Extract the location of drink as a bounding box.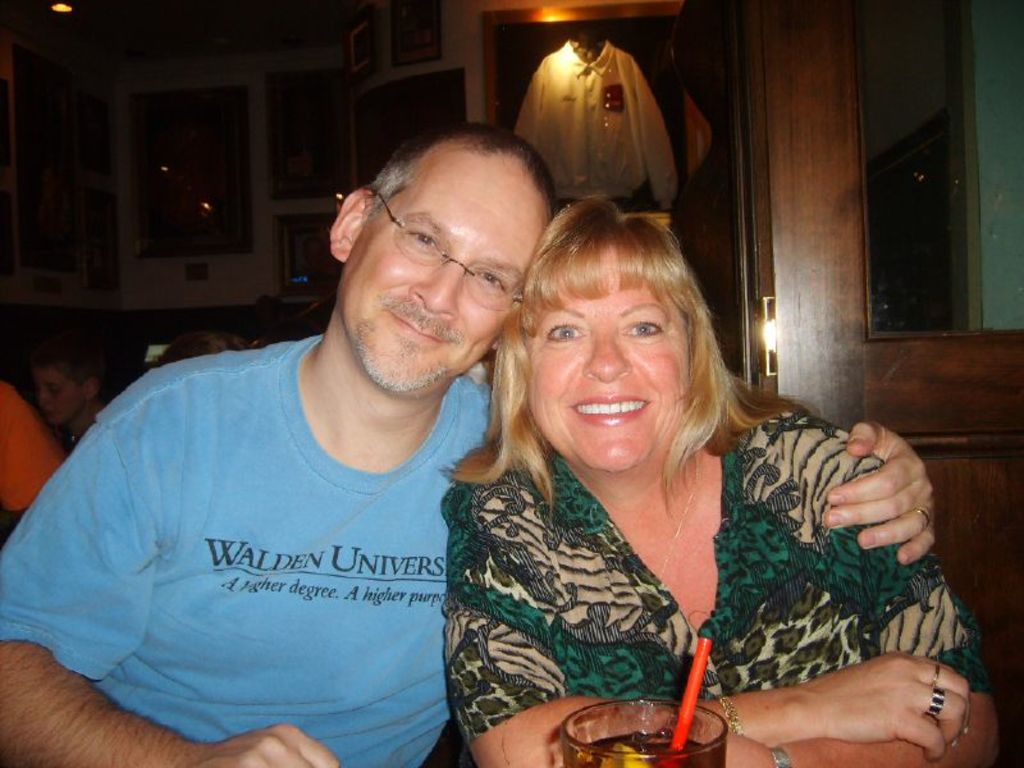
pyautogui.locateOnScreen(563, 731, 728, 767).
